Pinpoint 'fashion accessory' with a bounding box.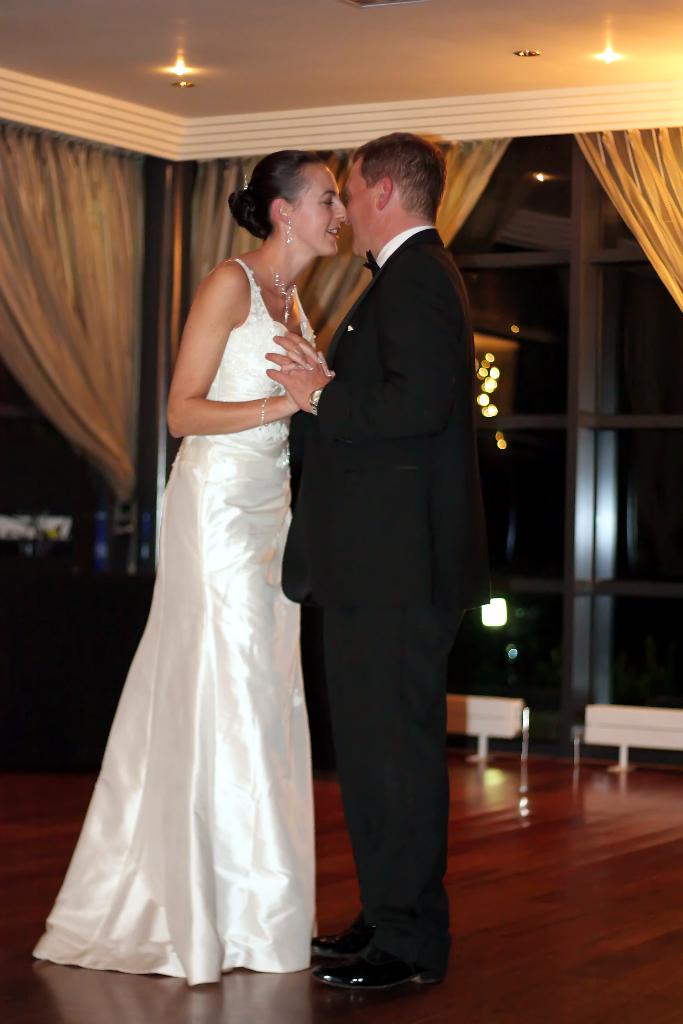
[253,244,300,321].
